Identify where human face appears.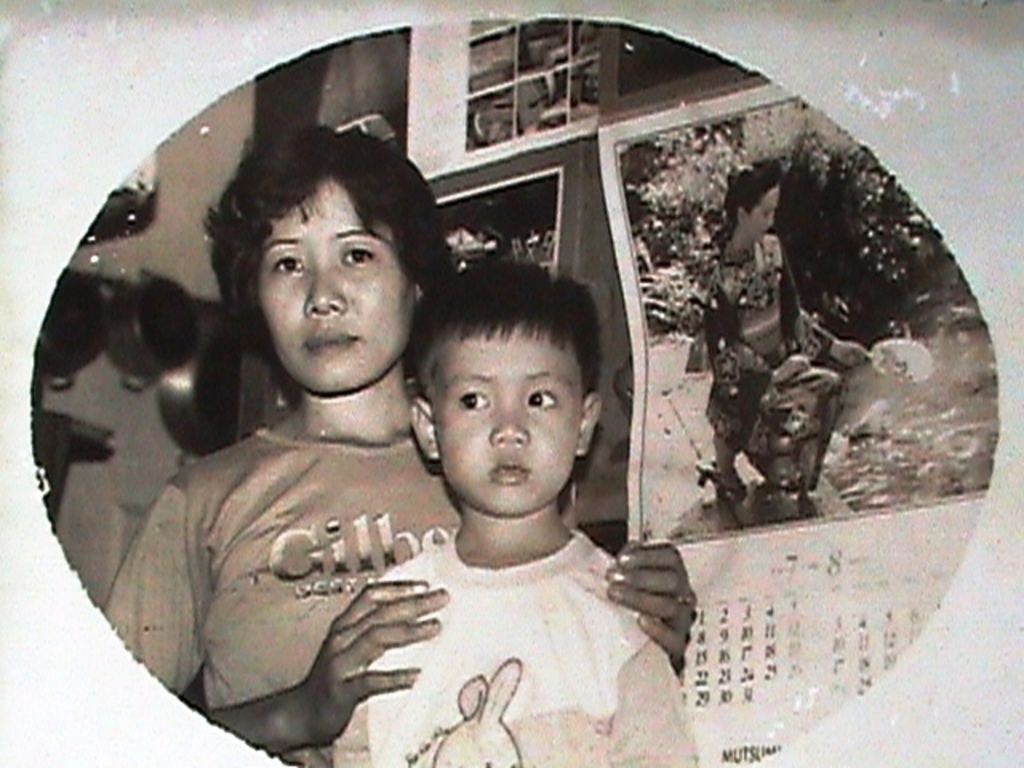
Appears at l=747, t=186, r=781, b=238.
